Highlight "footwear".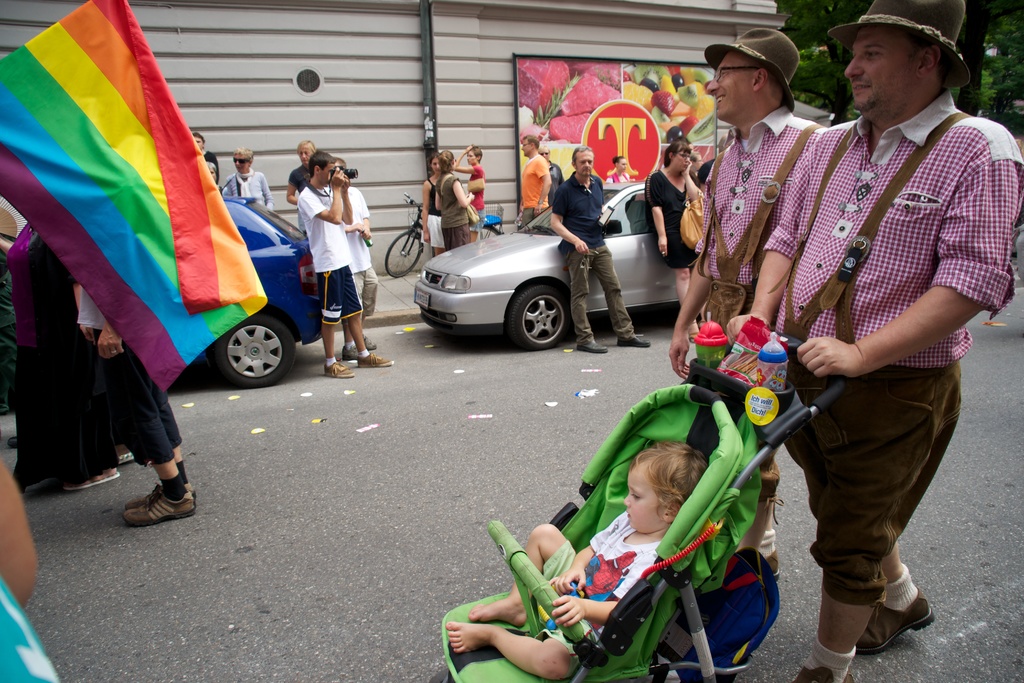
Highlighted region: [119,447,136,465].
